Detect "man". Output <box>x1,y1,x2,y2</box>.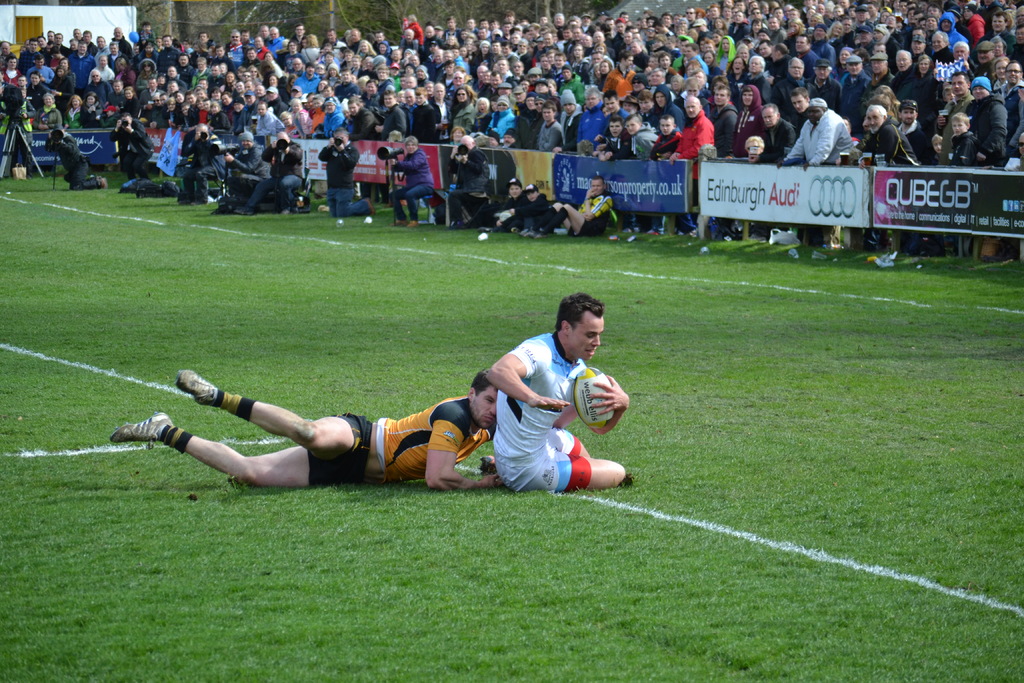
<box>319,124,378,218</box>.
